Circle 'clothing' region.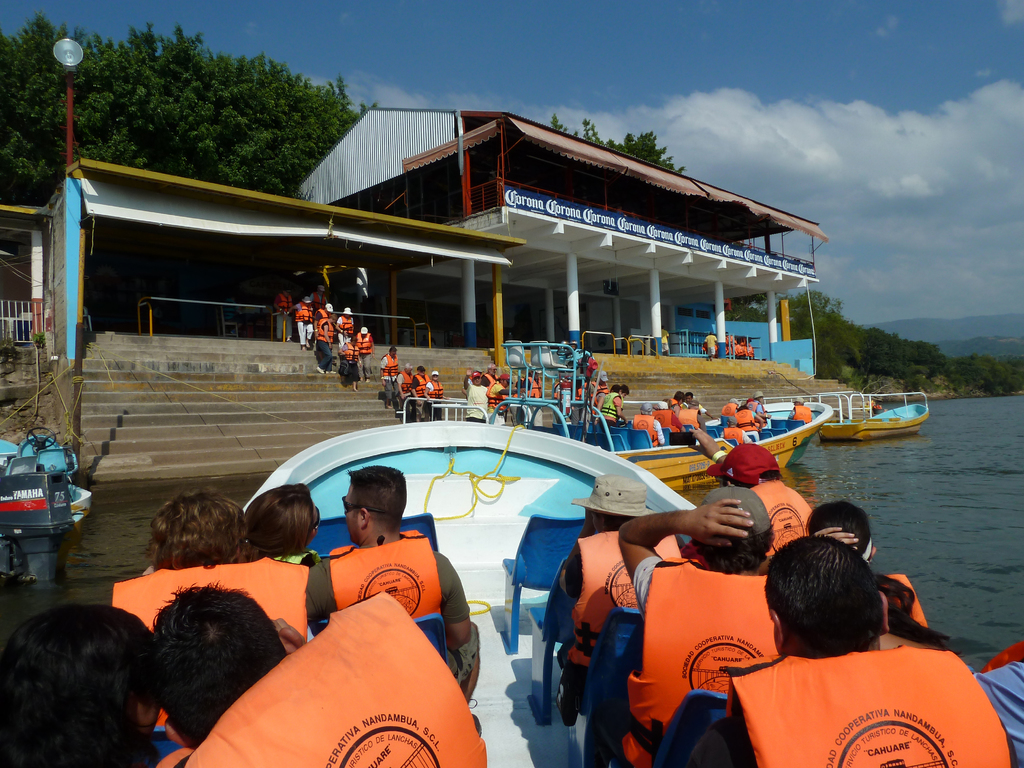
Region: rect(611, 550, 775, 767).
